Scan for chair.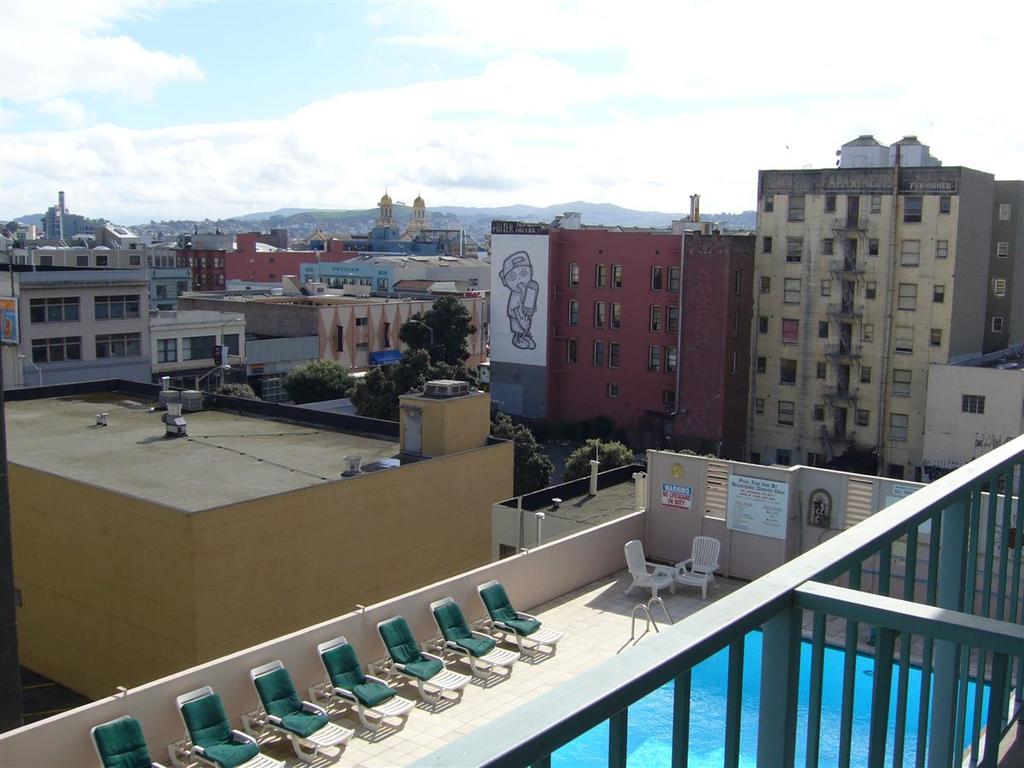
Scan result: x1=672, y1=536, x2=713, y2=597.
